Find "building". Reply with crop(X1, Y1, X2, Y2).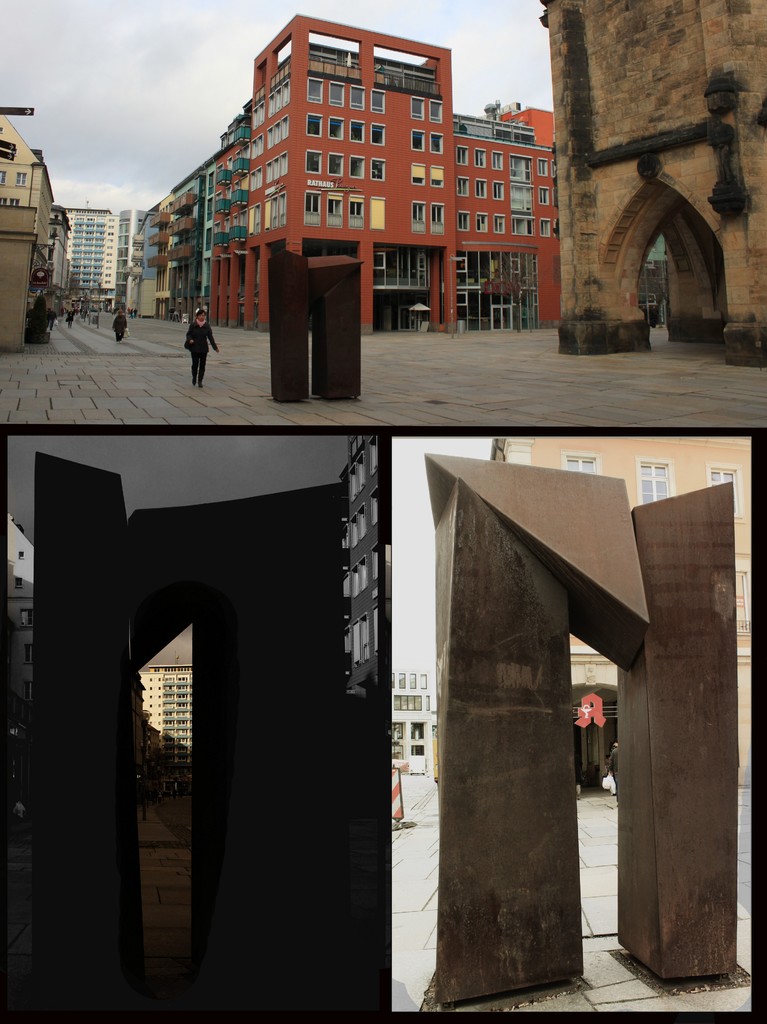
crop(147, 195, 169, 319).
